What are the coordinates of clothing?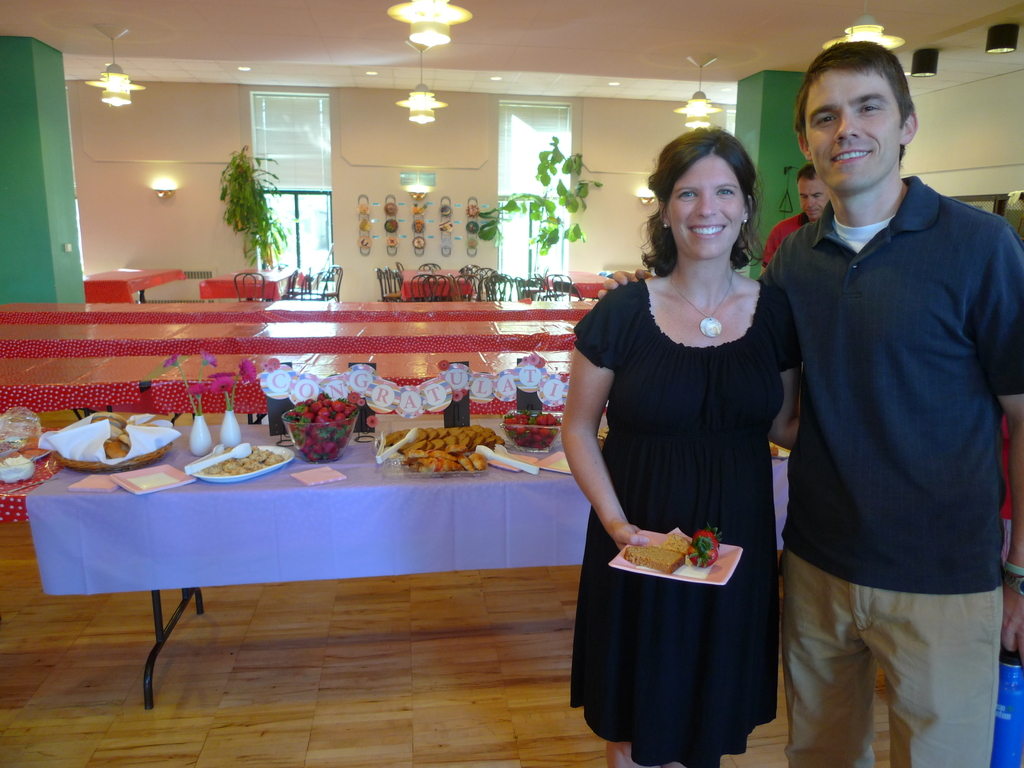
bbox(564, 279, 796, 767).
